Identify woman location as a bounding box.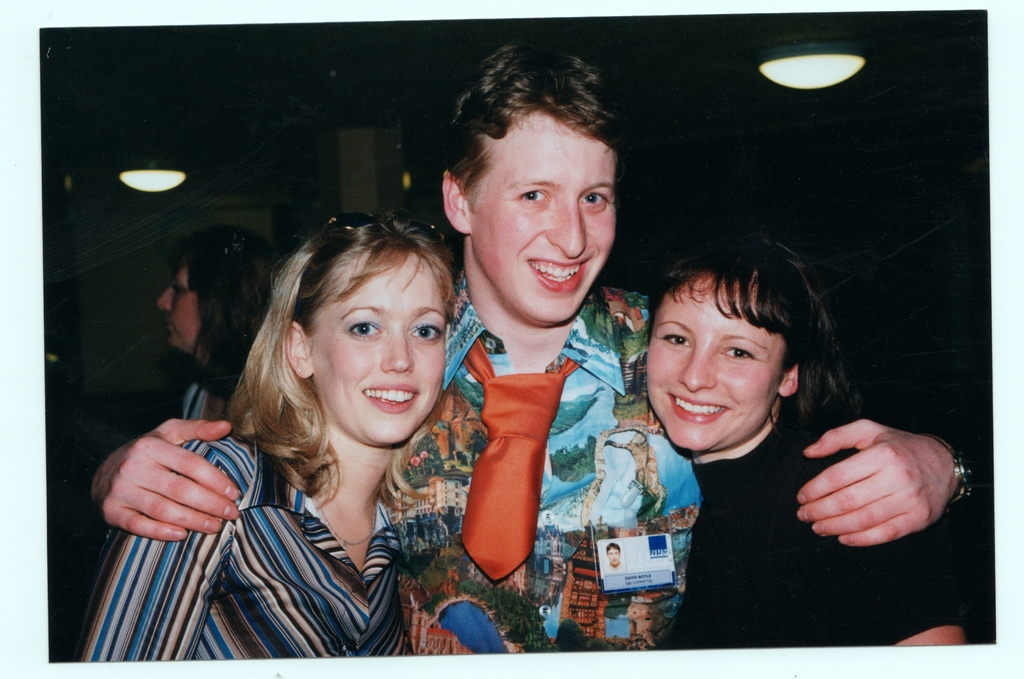
locate(159, 224, 285, 420).
